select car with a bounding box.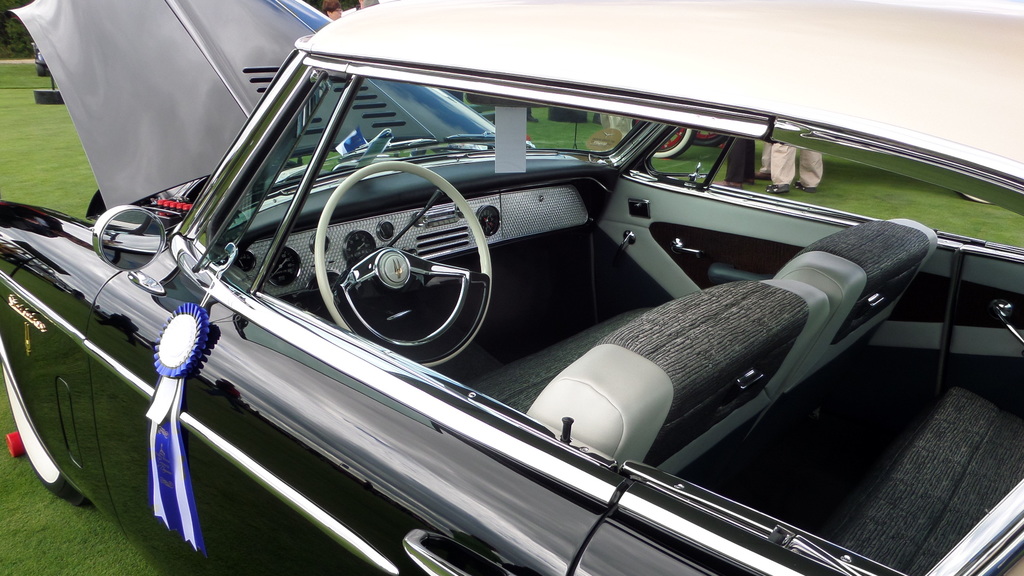
x1=0 y1=0 x2=1023 y2=575.
